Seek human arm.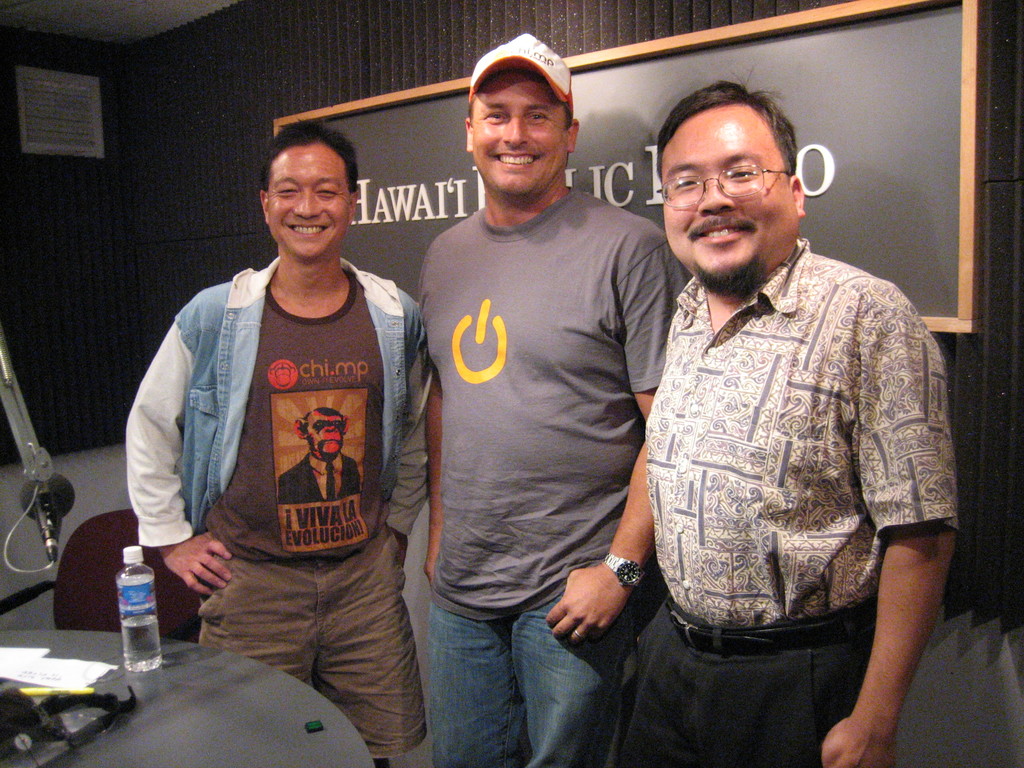
[821,307,973,767].
